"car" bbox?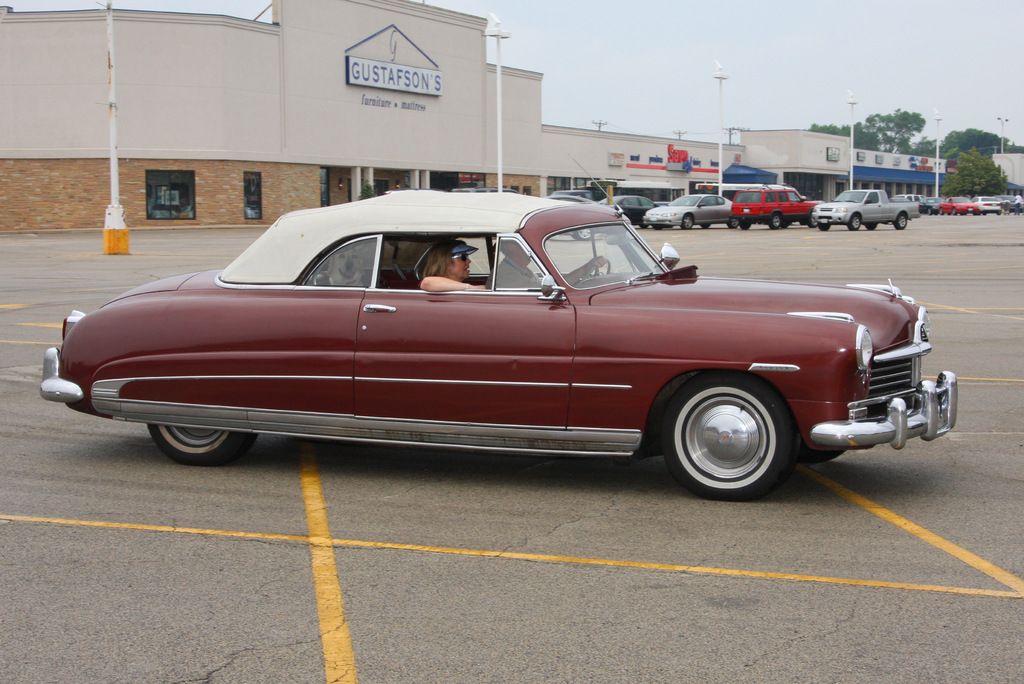
left=458, top=186, right=514, bottom=193
